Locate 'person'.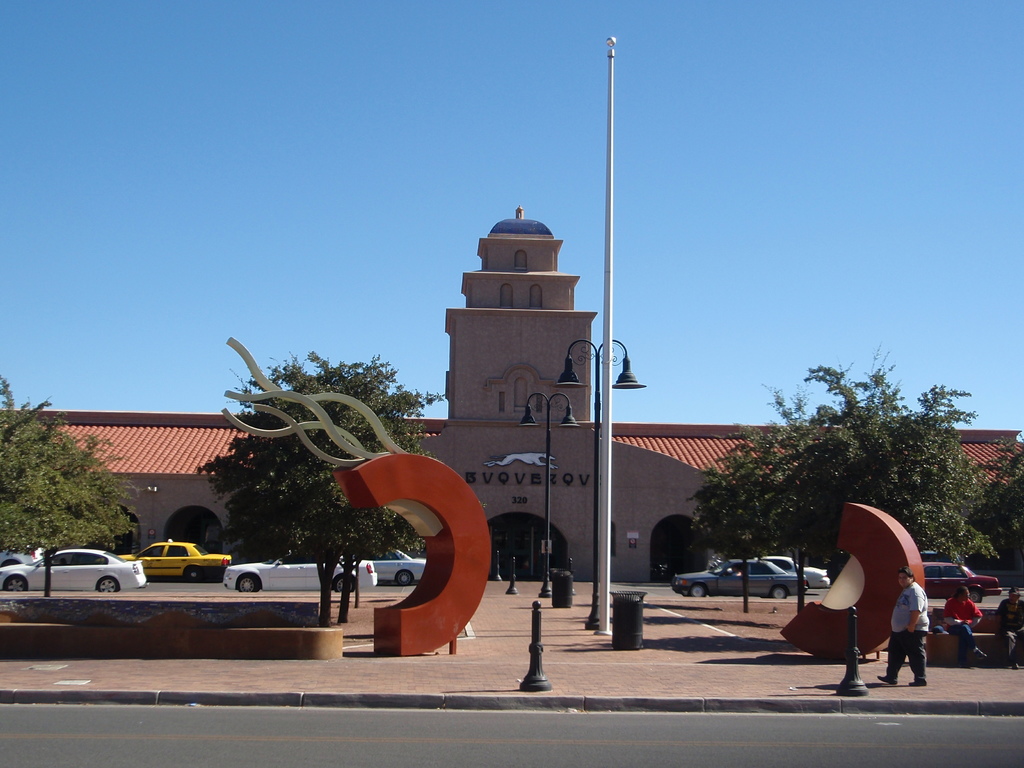
Bounding box: (x1=996, y1=587, x2=1023, y2=669).
